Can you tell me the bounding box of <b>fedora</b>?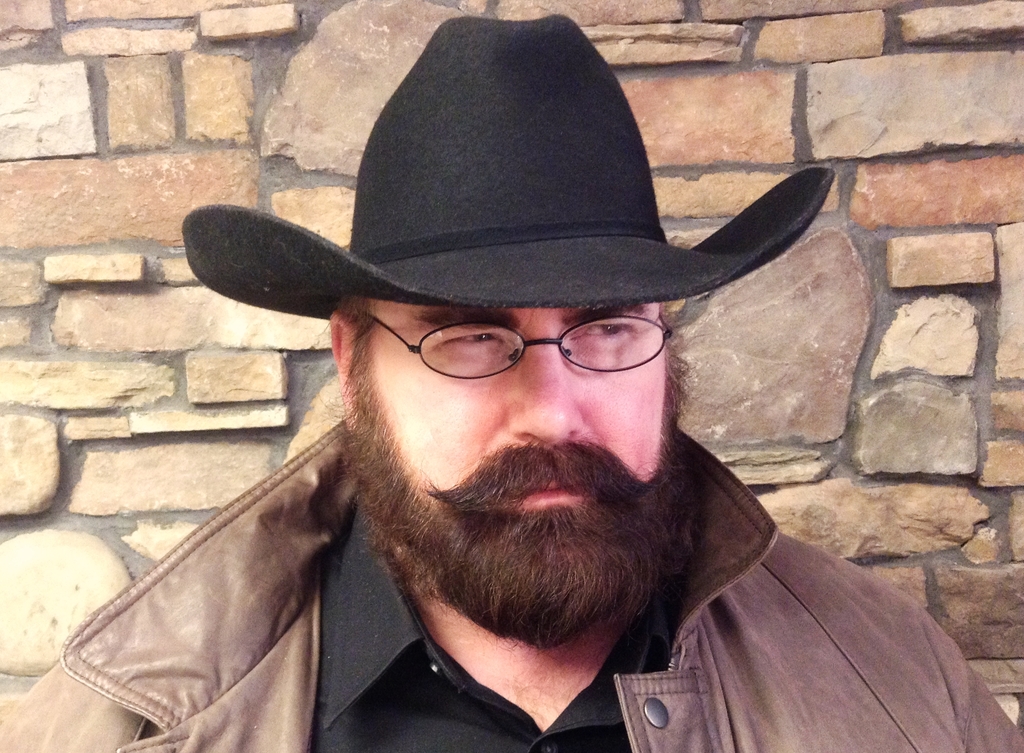
[184, 15, 833, 321].
